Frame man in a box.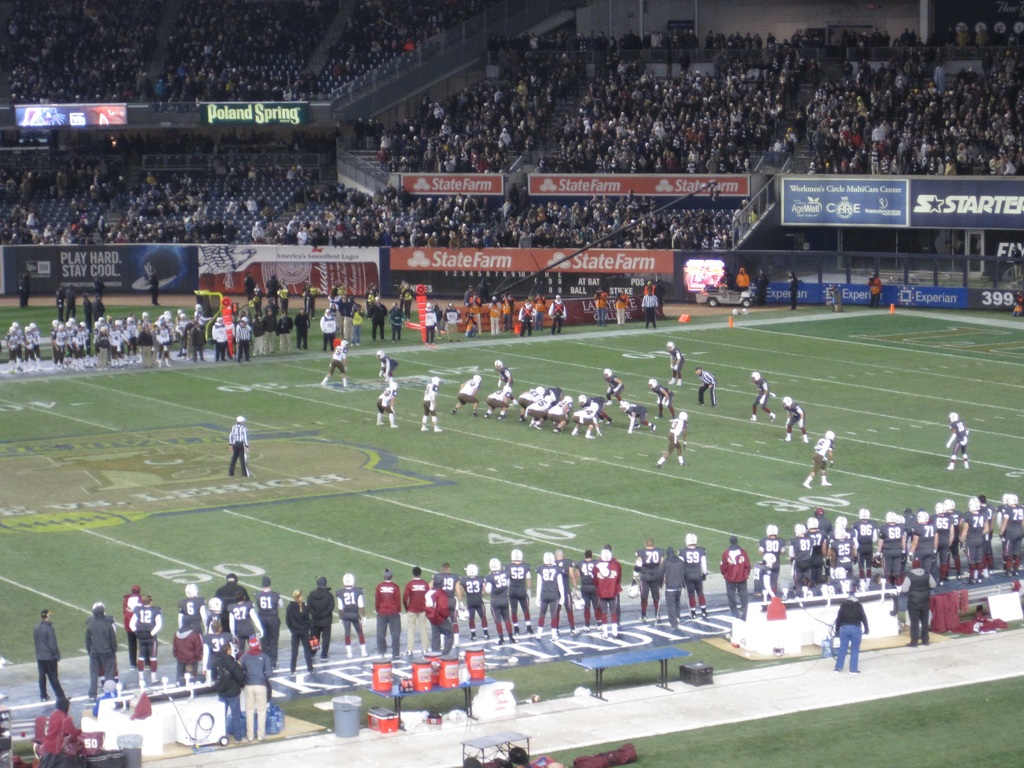
rect(216, 576, 246, 601).
